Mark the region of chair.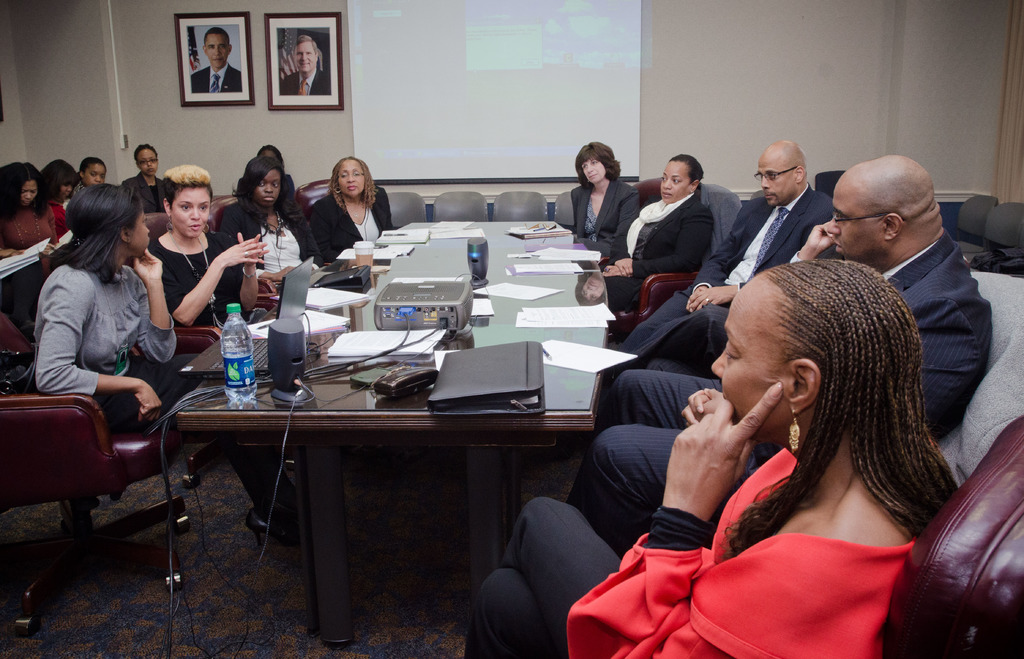
Region: box=[0, 310, 191, 640].
